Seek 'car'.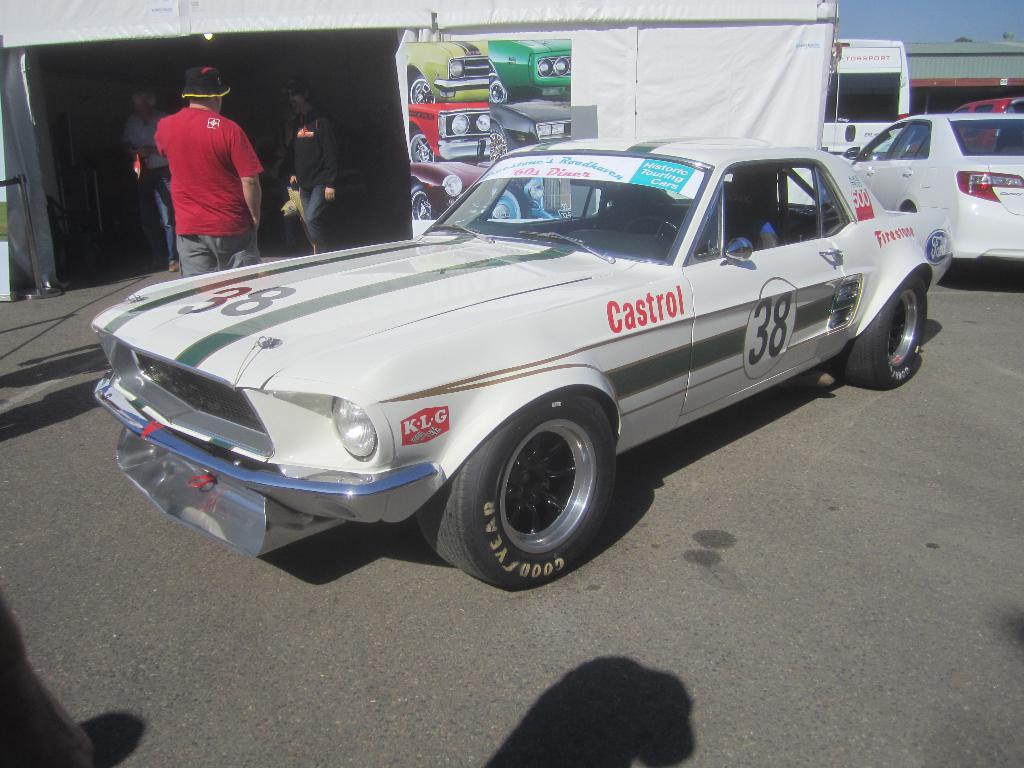
(x1=90, y1=137, x2=956, y2=600).
